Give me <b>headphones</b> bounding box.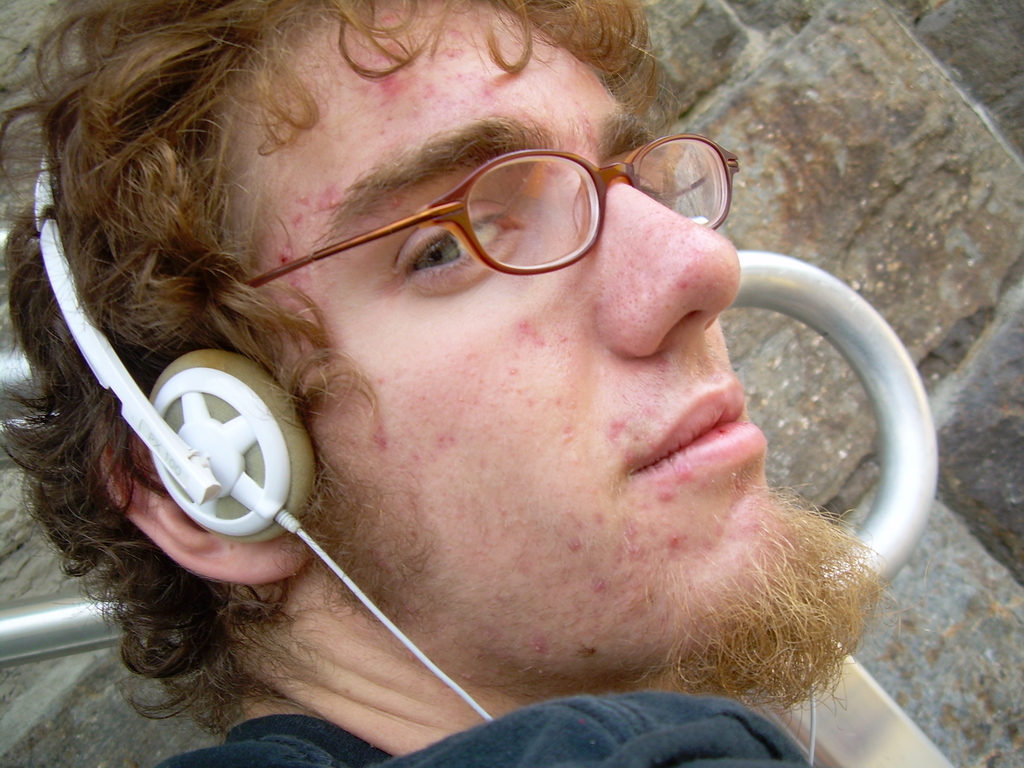
(40,175,357,594).
